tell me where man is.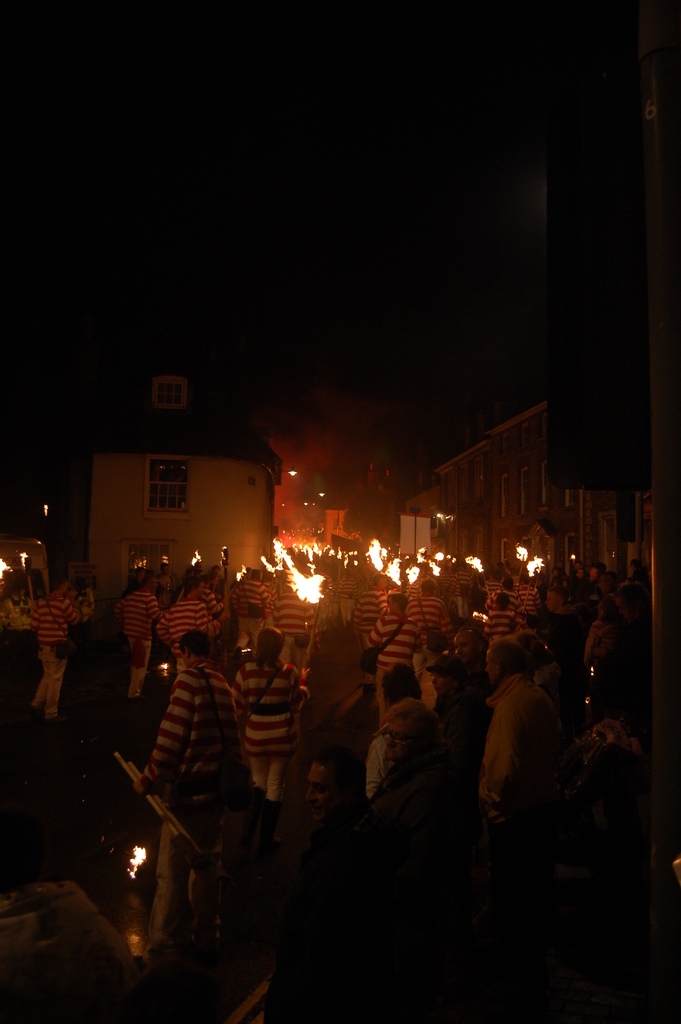
man is at pyautogui.locateOnScreen(409, 579, 447, 636).
